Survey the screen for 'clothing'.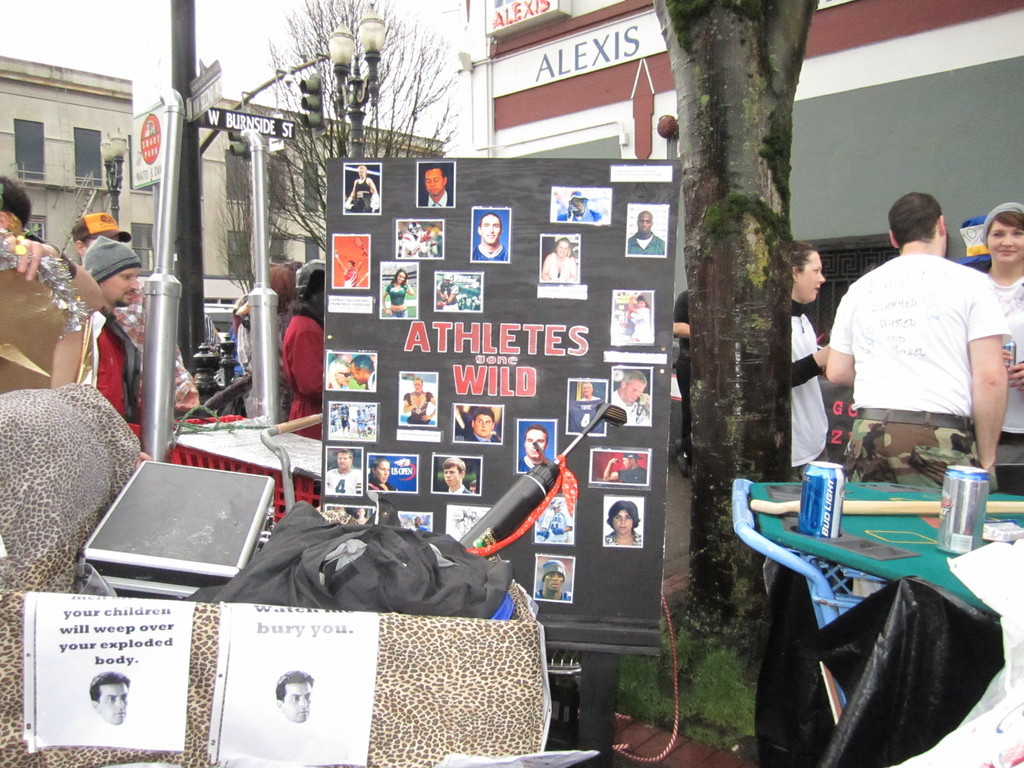
Survey found: x1=538, y1=507, x2=572, y2=541.
